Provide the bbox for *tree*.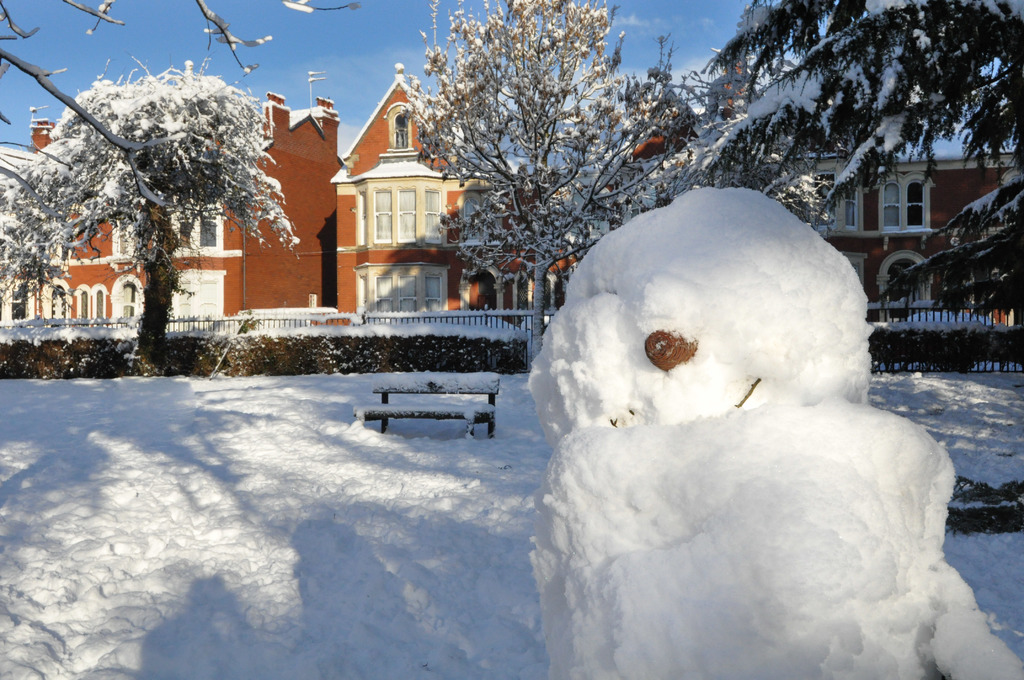
0 60 304 350.
